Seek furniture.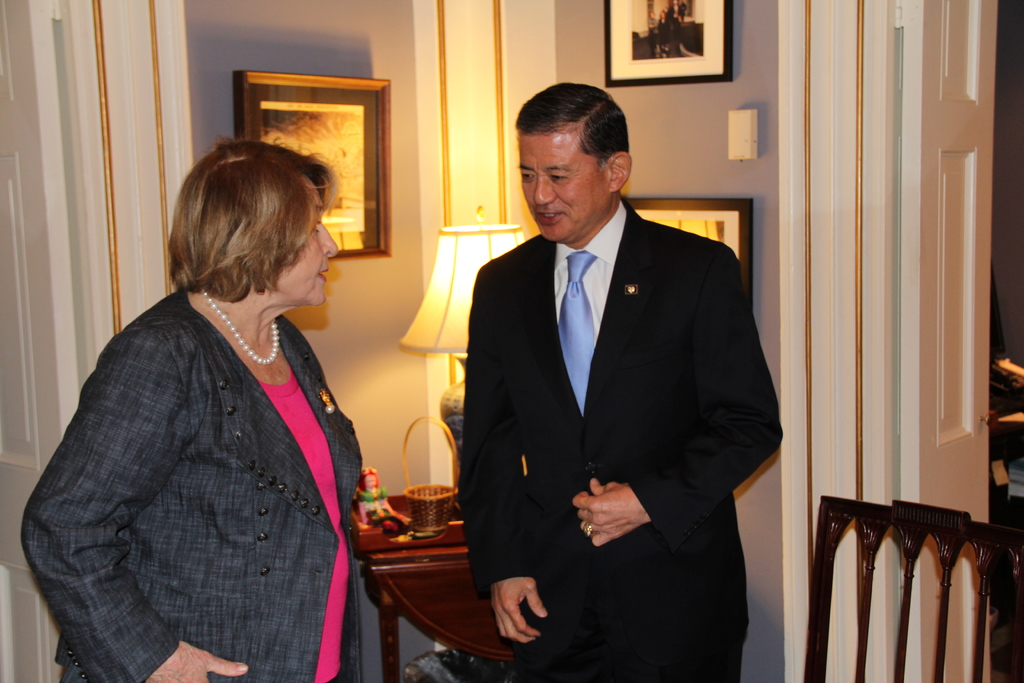
Rect(806, 494, 1023, 682).
